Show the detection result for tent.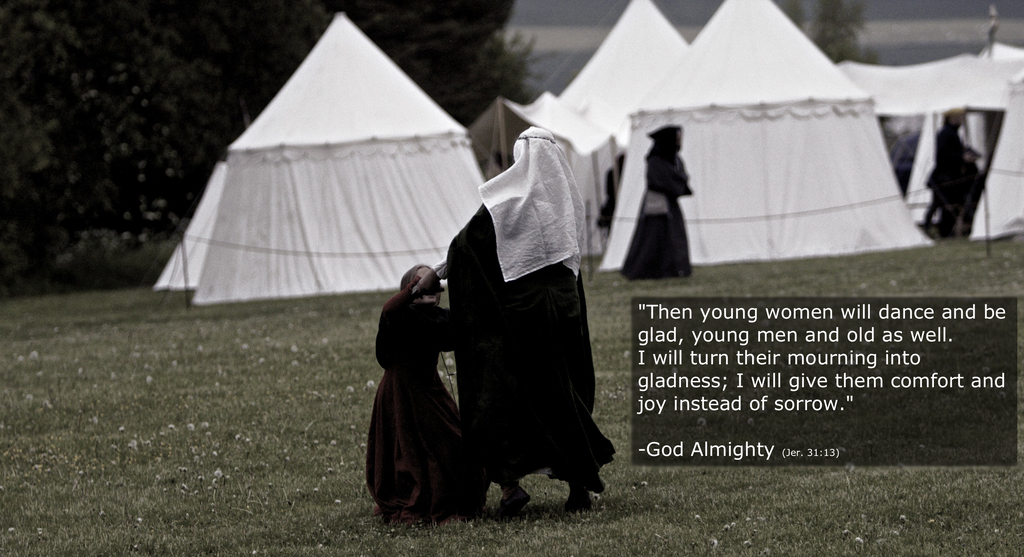
(left=470, top=5, right=680, bottom=261).
